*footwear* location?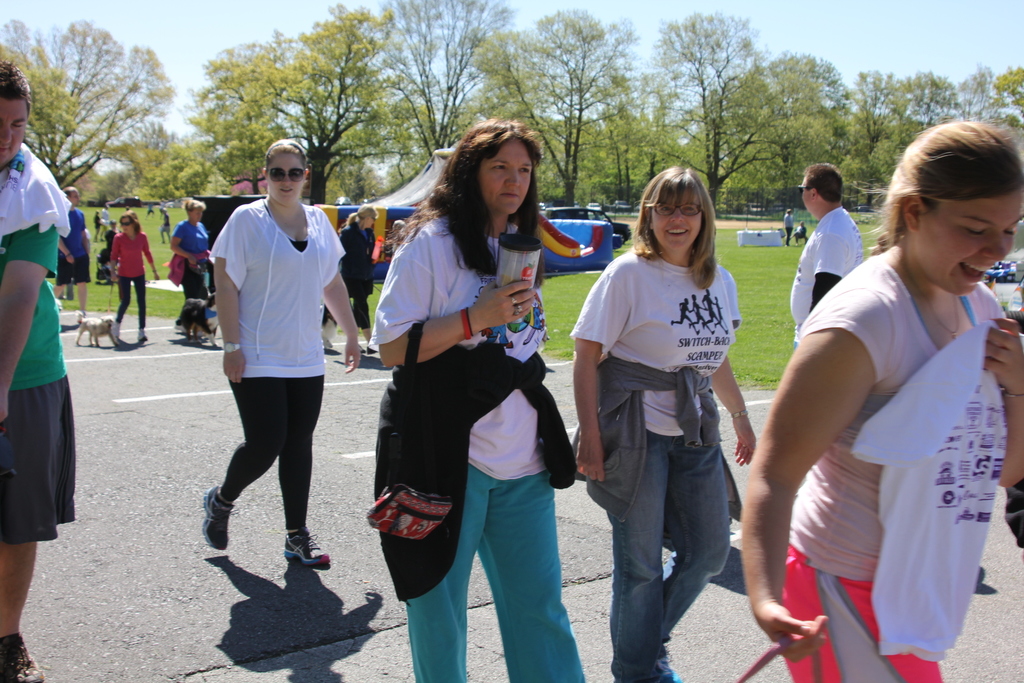
[left=285, top=524, right=332, bottom=572]
